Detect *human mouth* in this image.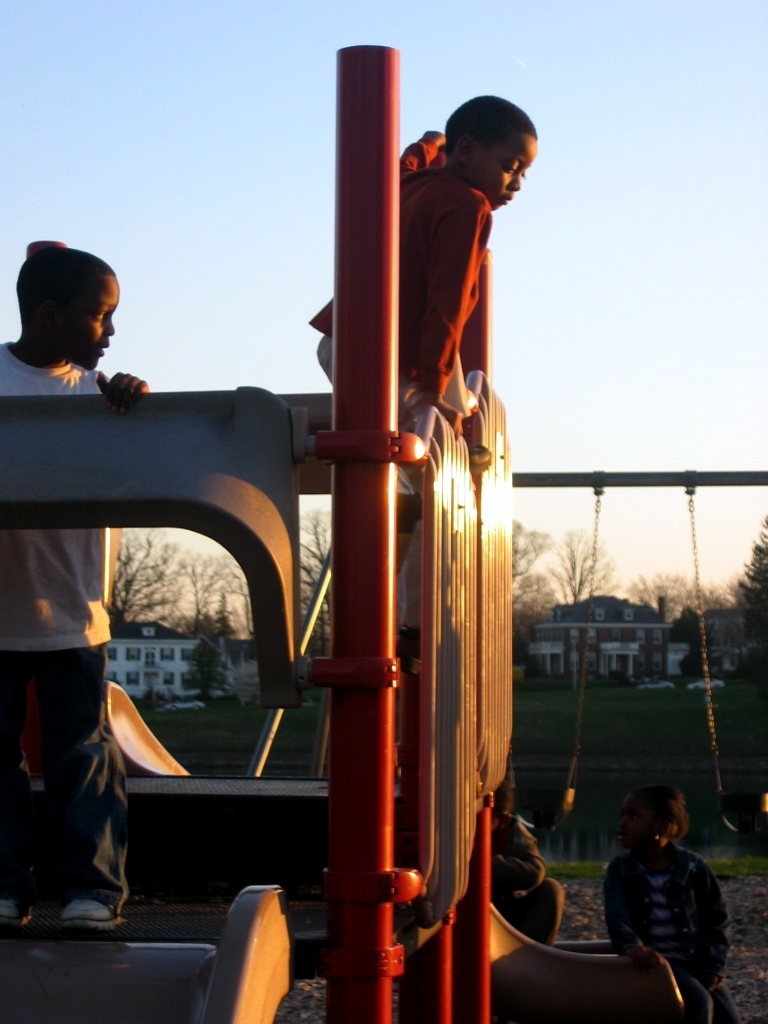
Detection: <region>494, 195, 512, 205</region>.
